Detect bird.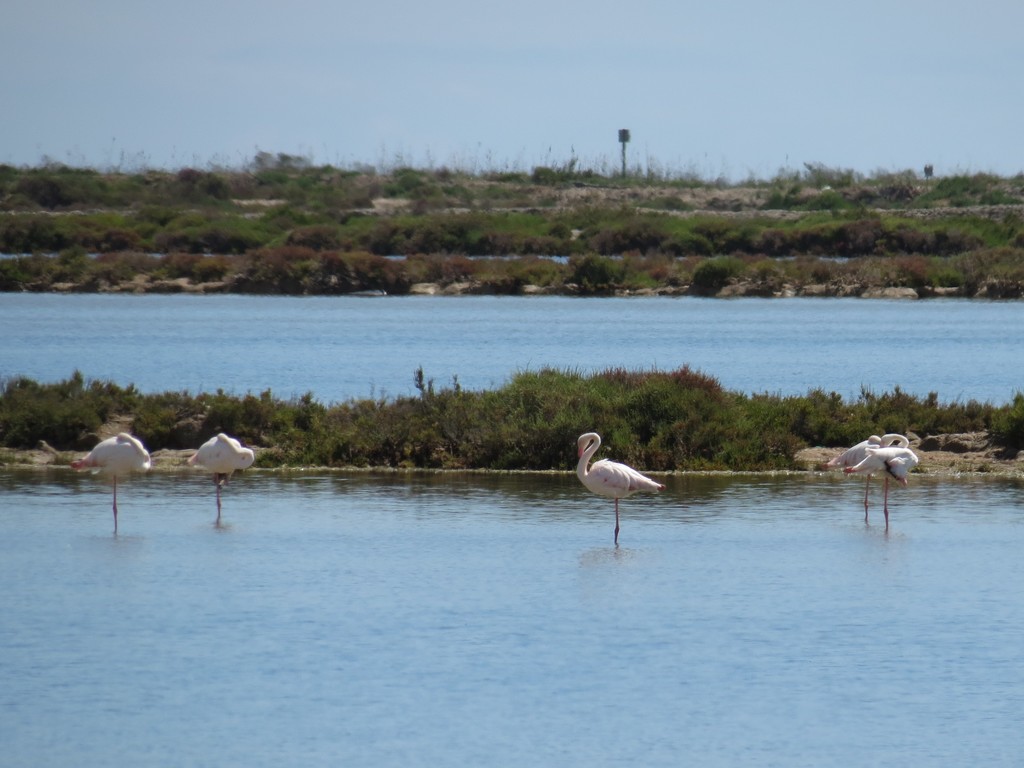
Detected at bbox=(567, 436, 675, 523).
